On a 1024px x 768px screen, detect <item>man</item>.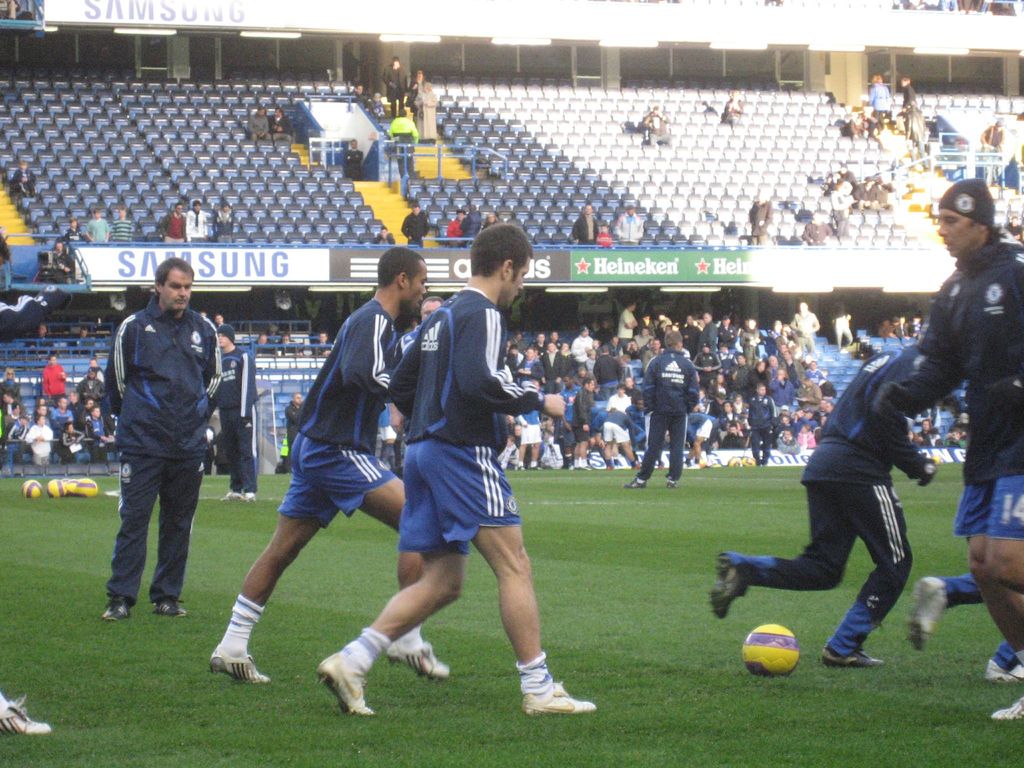
bbox=[43, 351, 70, 407].
